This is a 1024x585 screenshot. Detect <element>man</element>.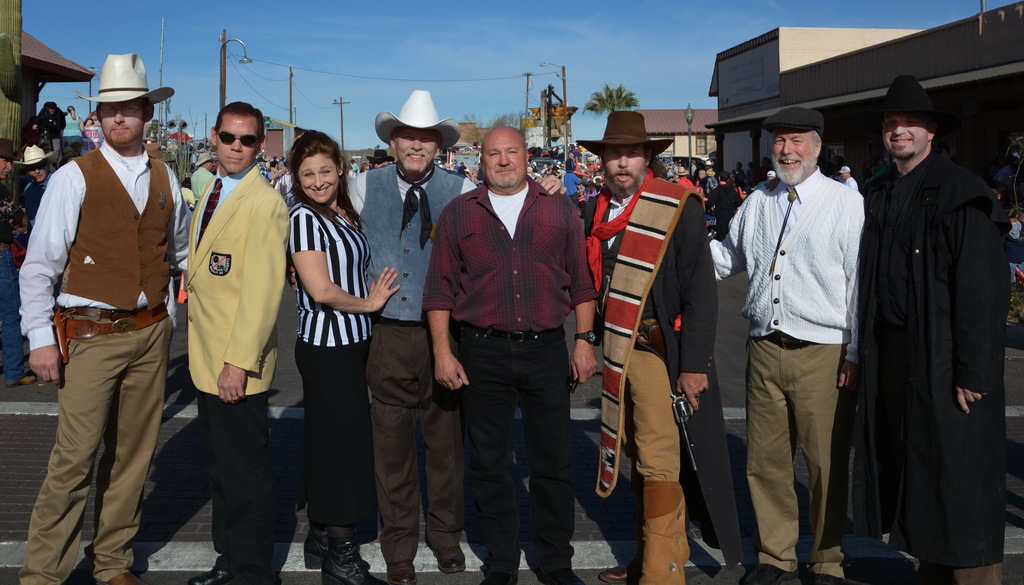
[862, 72, 1011, 584].
